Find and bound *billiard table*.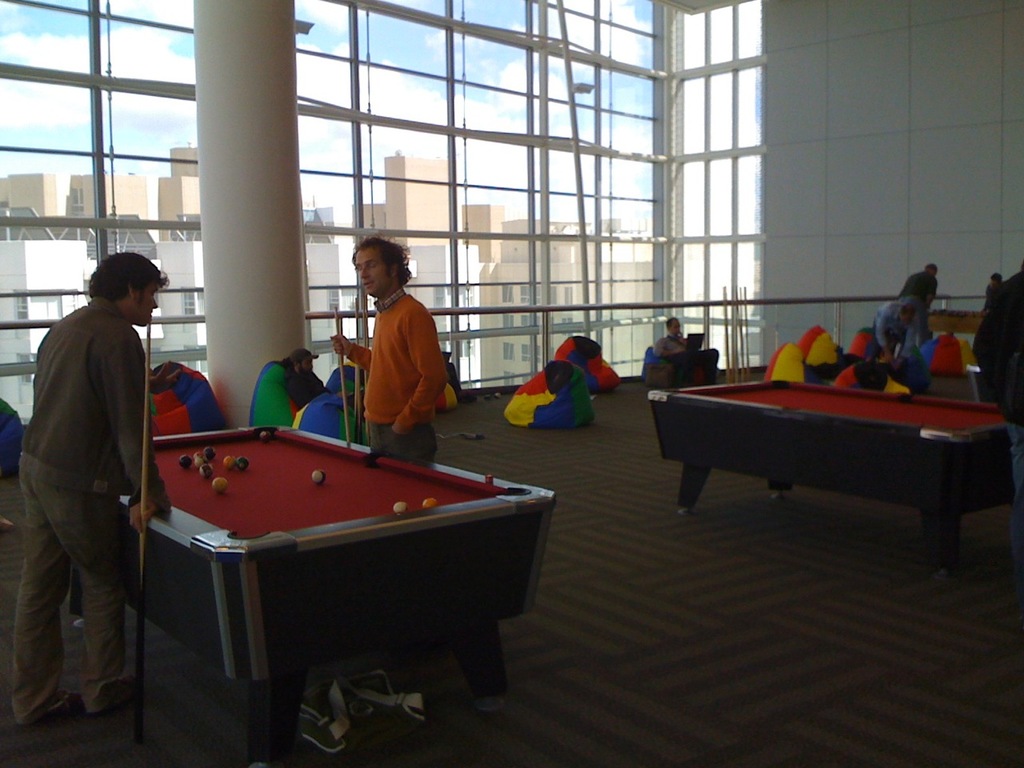
Bound: (x1=66, y1=421, x2=554, y2=767).
